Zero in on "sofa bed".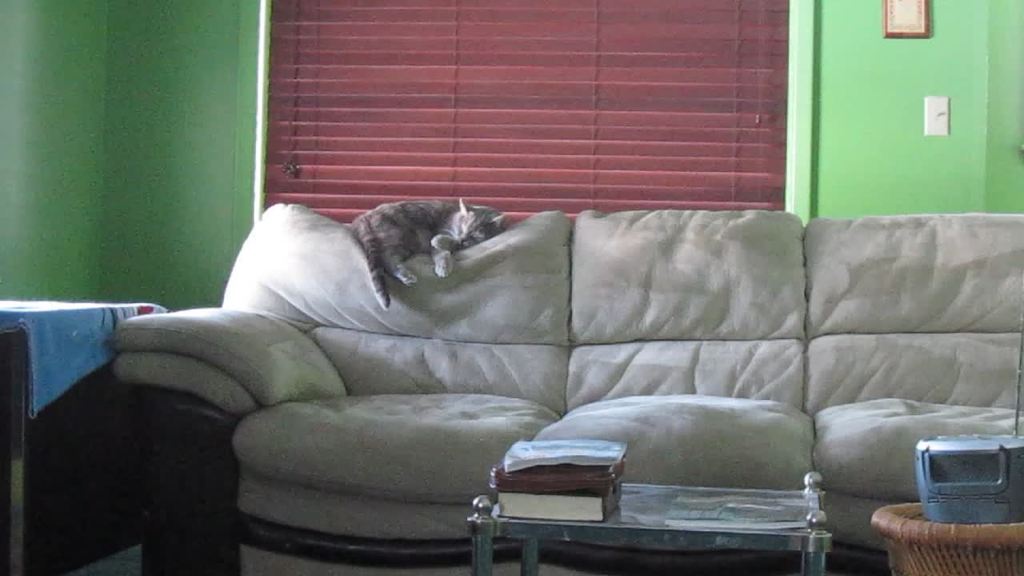
Zeroed in: [118,202,1023,544].
